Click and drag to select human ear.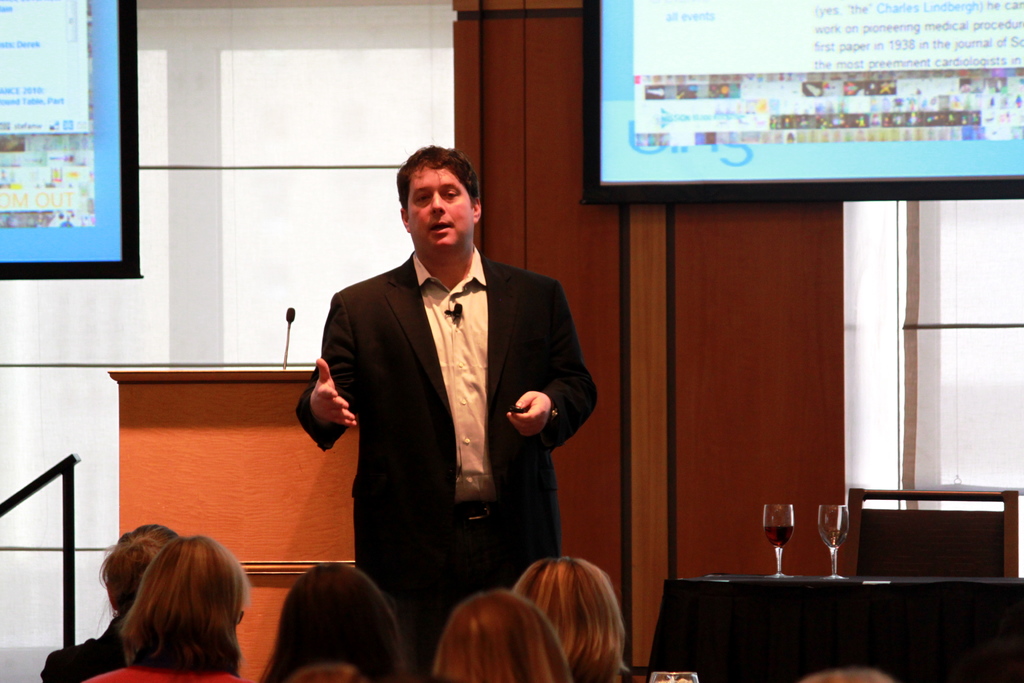
Selection: region(400, 207, 410, 231).
